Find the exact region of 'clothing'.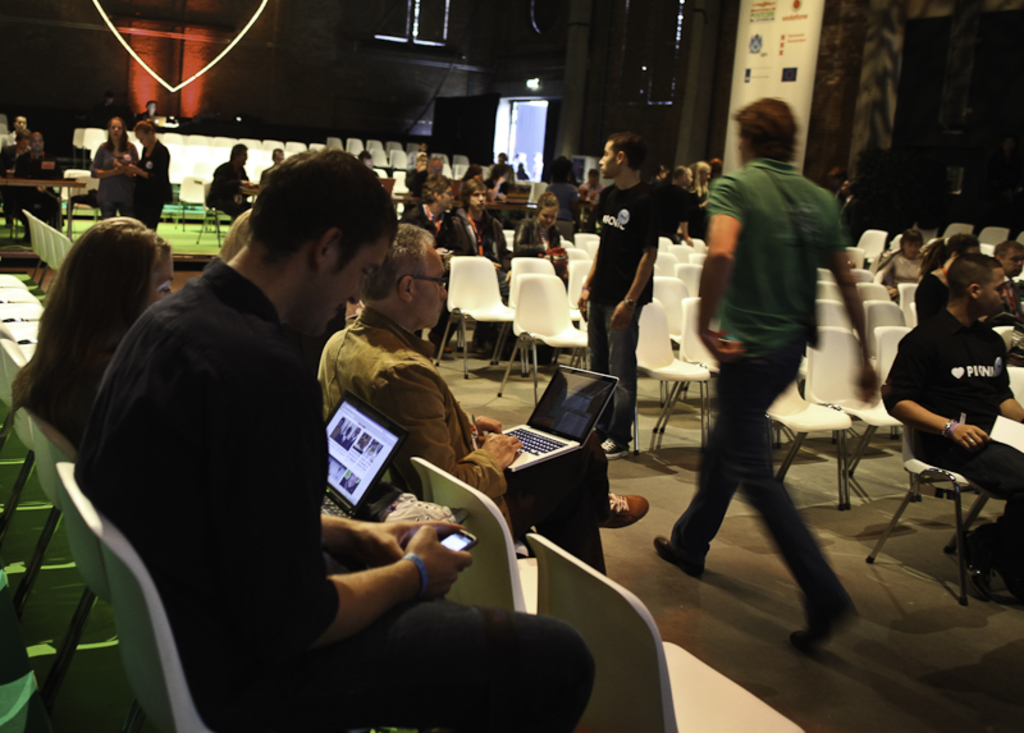
Exact region: [131, 141, 173, 232].
